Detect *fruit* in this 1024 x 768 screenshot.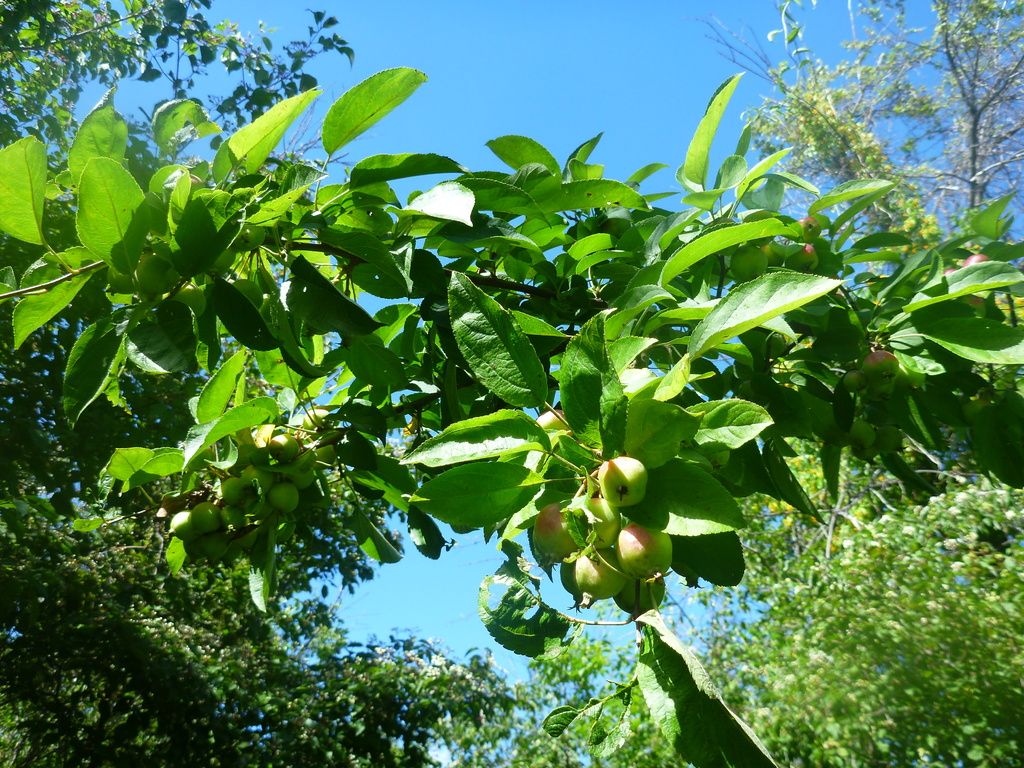
Detection: x1=205, y1=248, x2=237, y2=278.
